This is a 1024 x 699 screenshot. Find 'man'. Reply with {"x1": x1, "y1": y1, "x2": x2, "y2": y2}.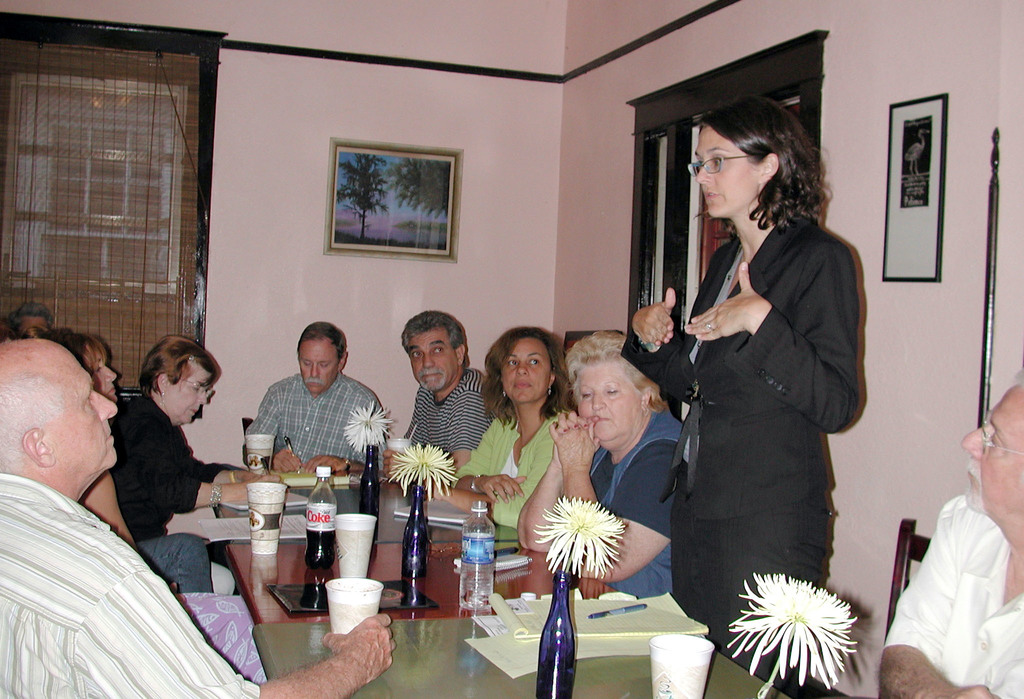
{"x1": 402, "y1": 311, "x2": 496, "y2": 463}.
